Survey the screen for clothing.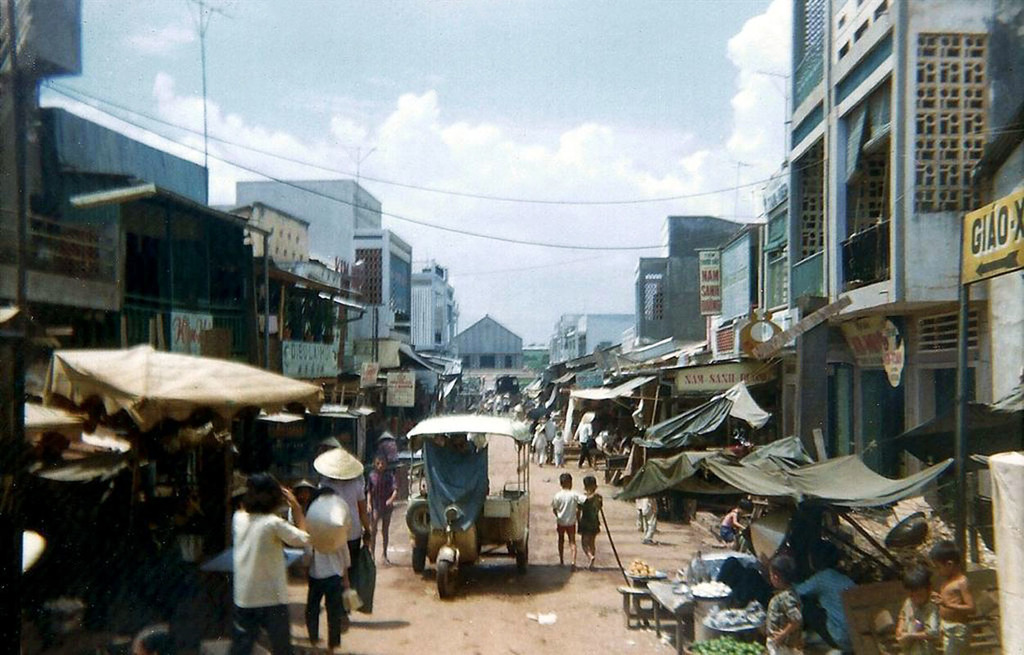
Survey found: x1=316, y1=470, x2=366, y2=556.
